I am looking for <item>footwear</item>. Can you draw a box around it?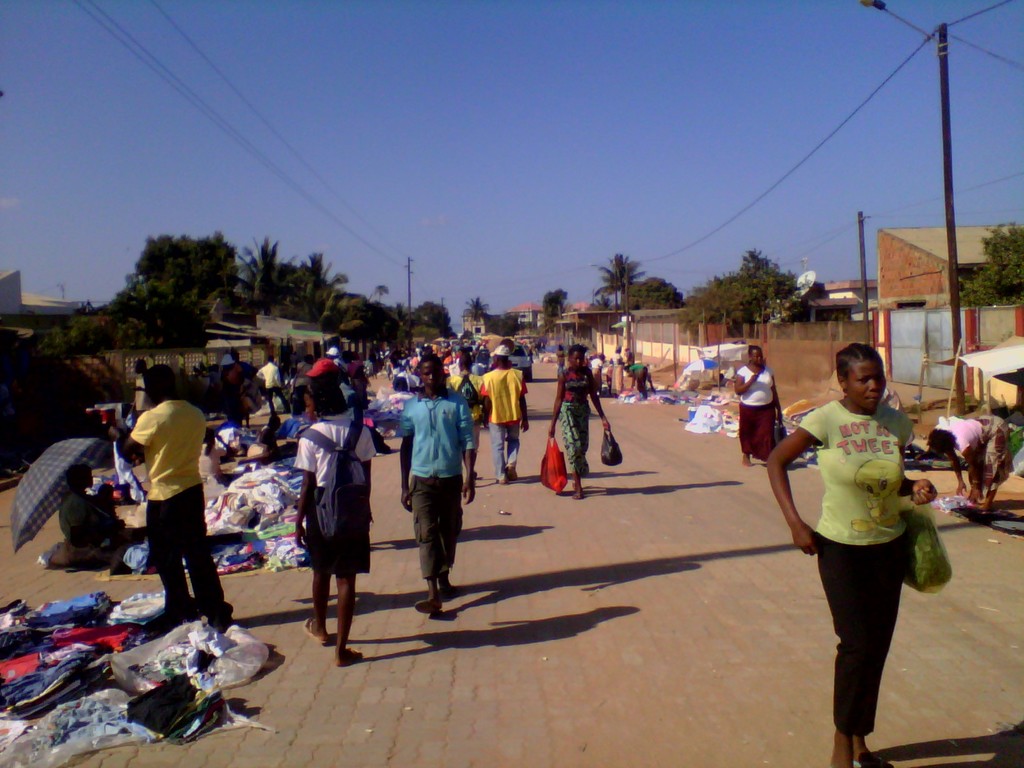
Sure, the bounding box is box=[300, 608, 332, 651].
